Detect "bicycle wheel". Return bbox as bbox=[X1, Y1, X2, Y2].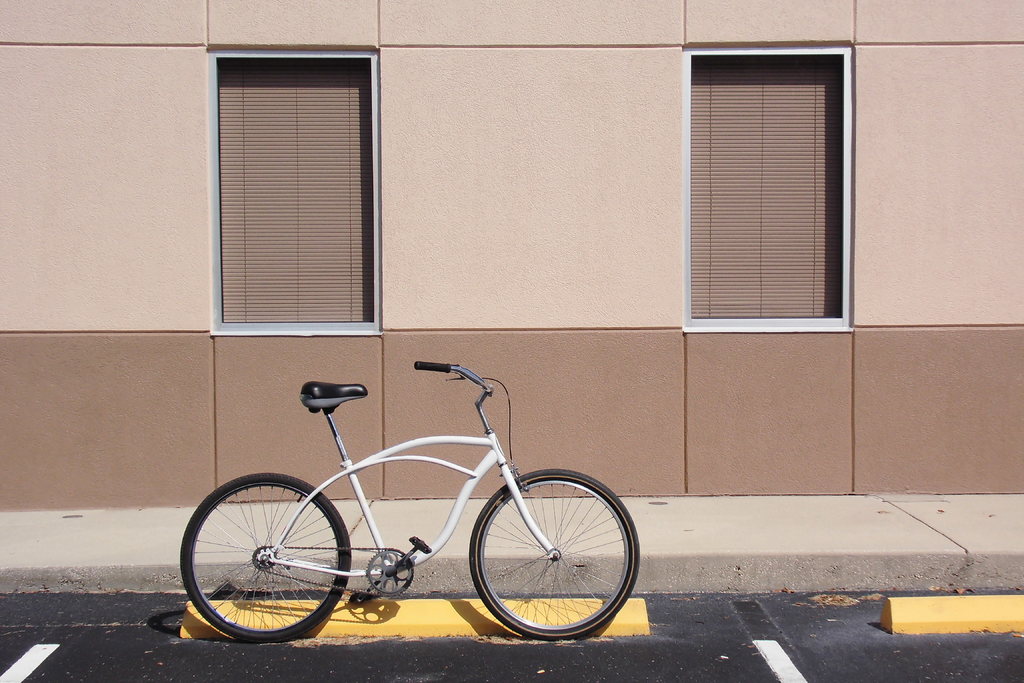
bbox=[178, 470, 349, 645].
